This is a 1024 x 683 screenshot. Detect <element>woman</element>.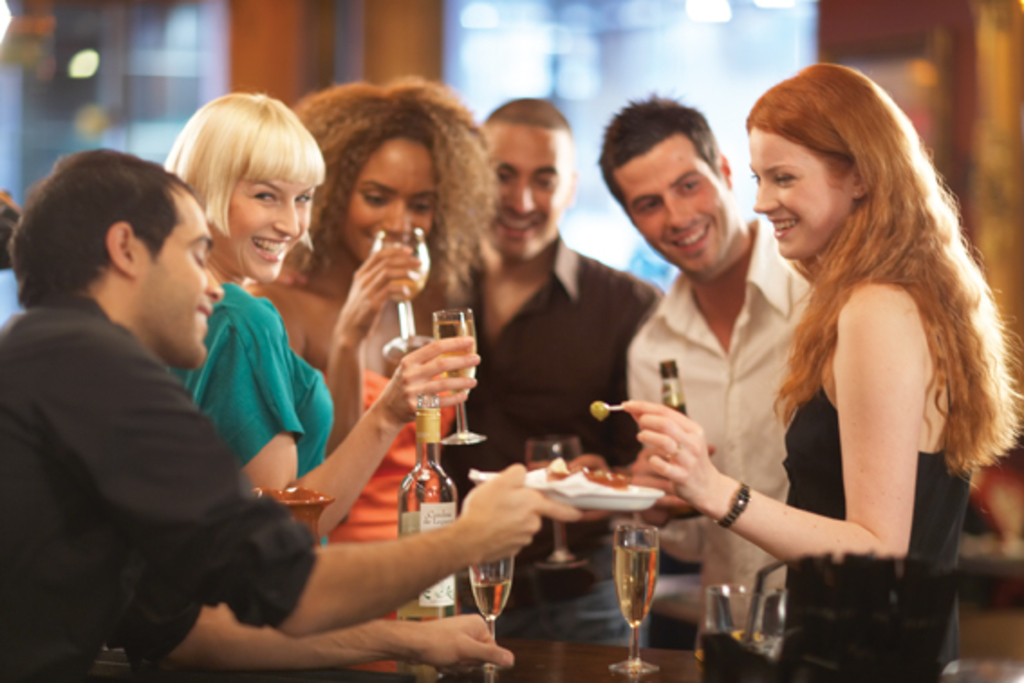
{"left": 231, "top": 74, "right": 495, "bottom": 681}.
